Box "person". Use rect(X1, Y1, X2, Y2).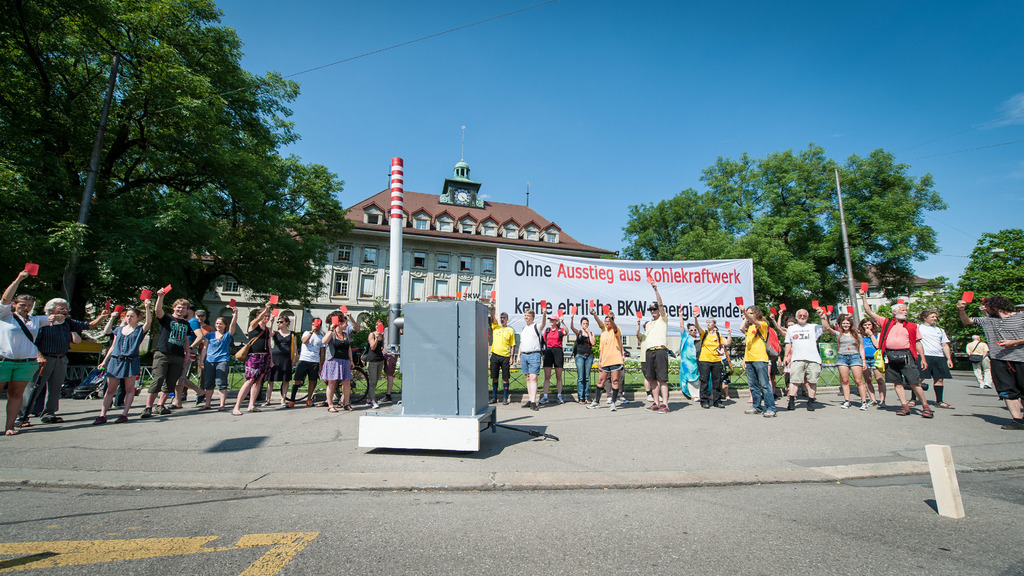
rect(589, 303, 623, 414).
